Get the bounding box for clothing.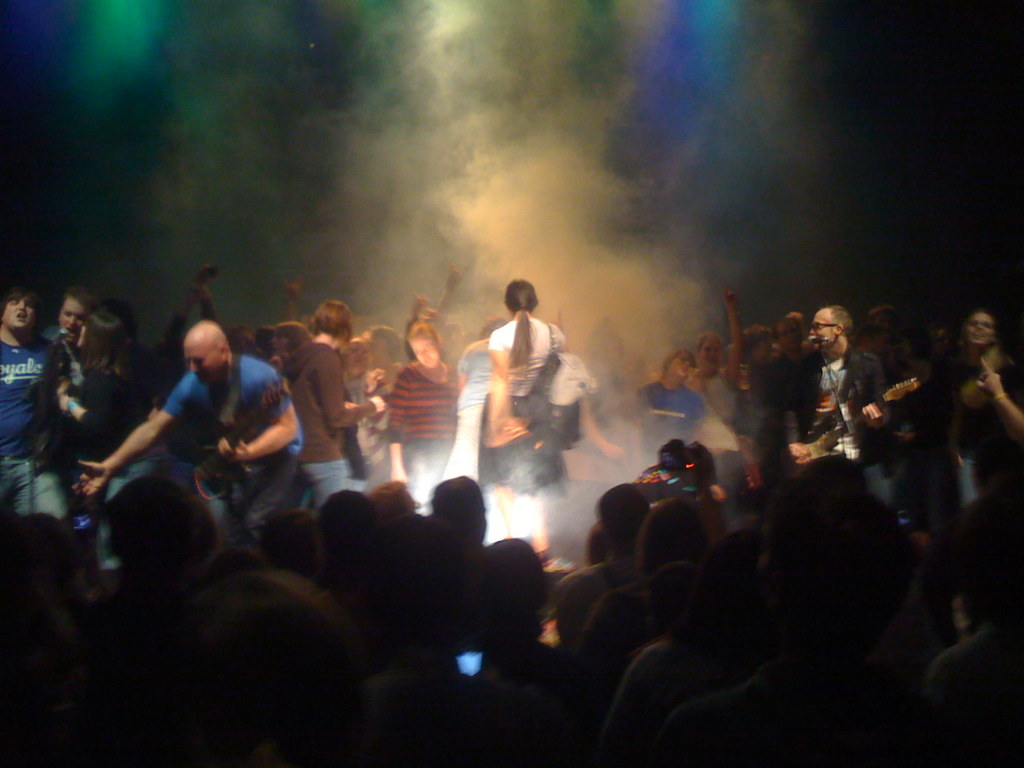
50, 339, 88, 441.
